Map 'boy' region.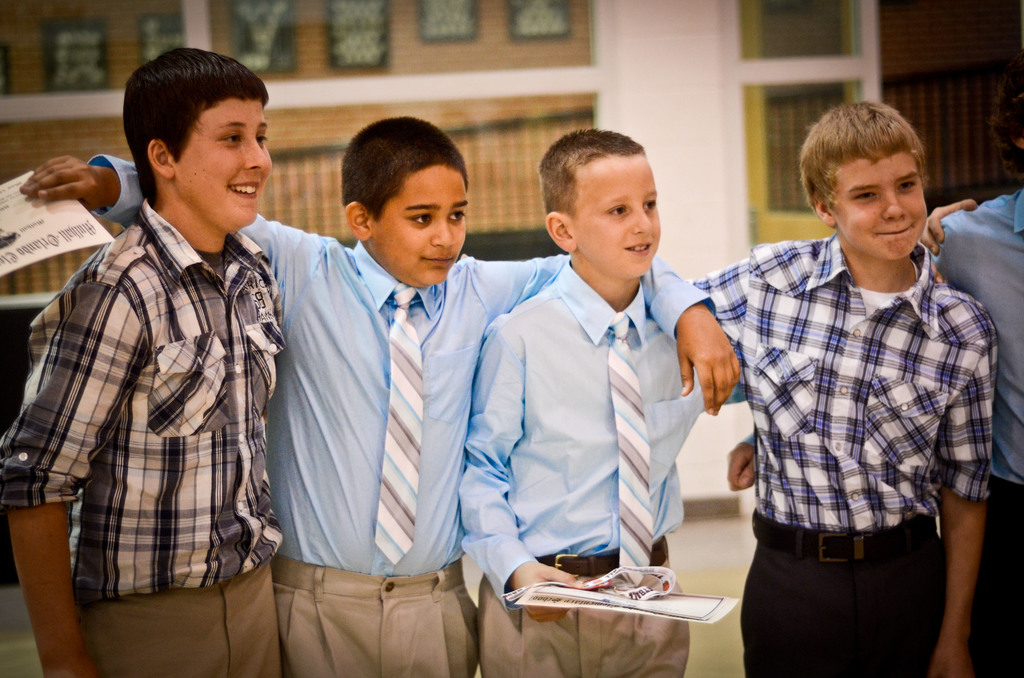
Mapped to <region>683, 103, 999, 677</region>.
